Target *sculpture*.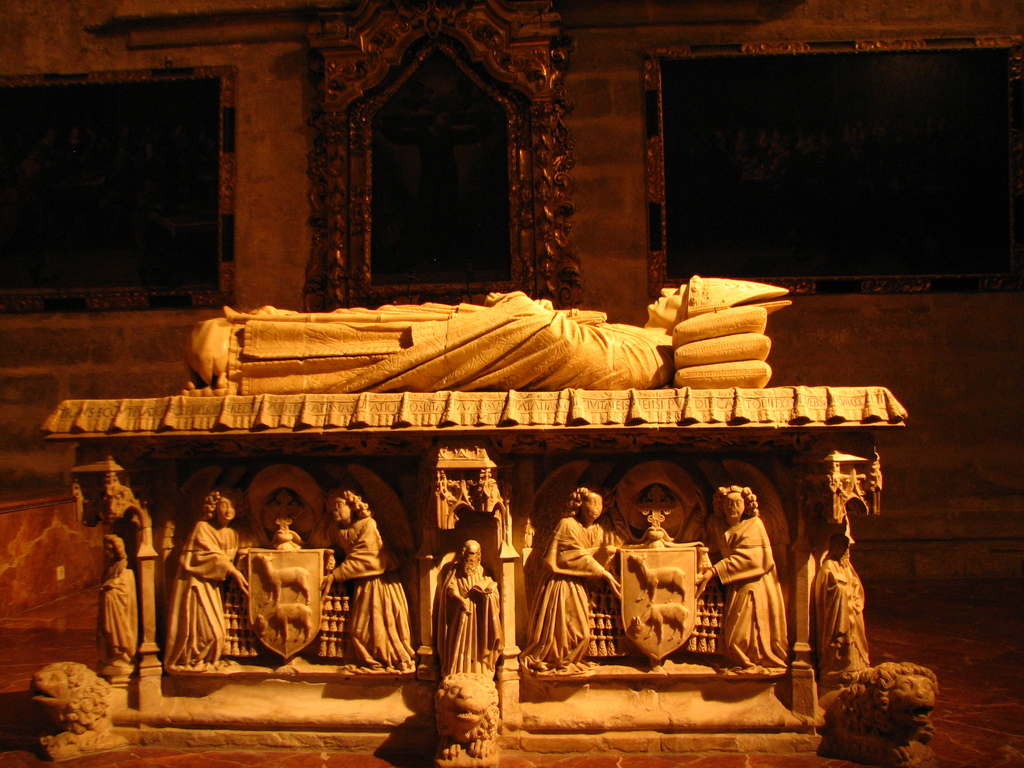
Target region: box(163, 472, 424, 688).
